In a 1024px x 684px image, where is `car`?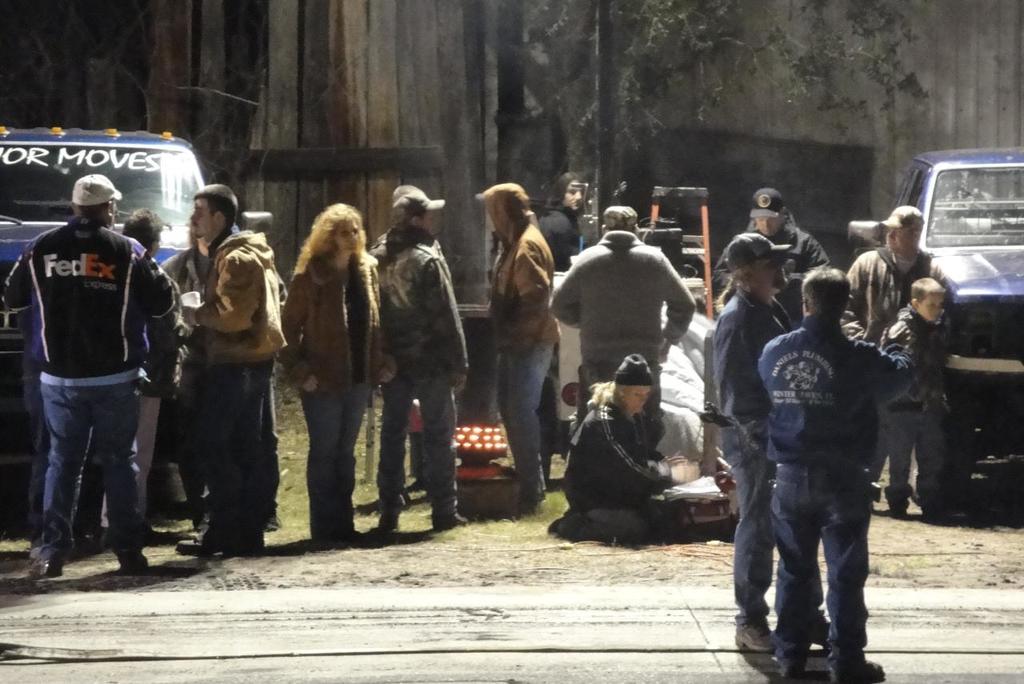
bbox=[846, 146, 1023, 505].
